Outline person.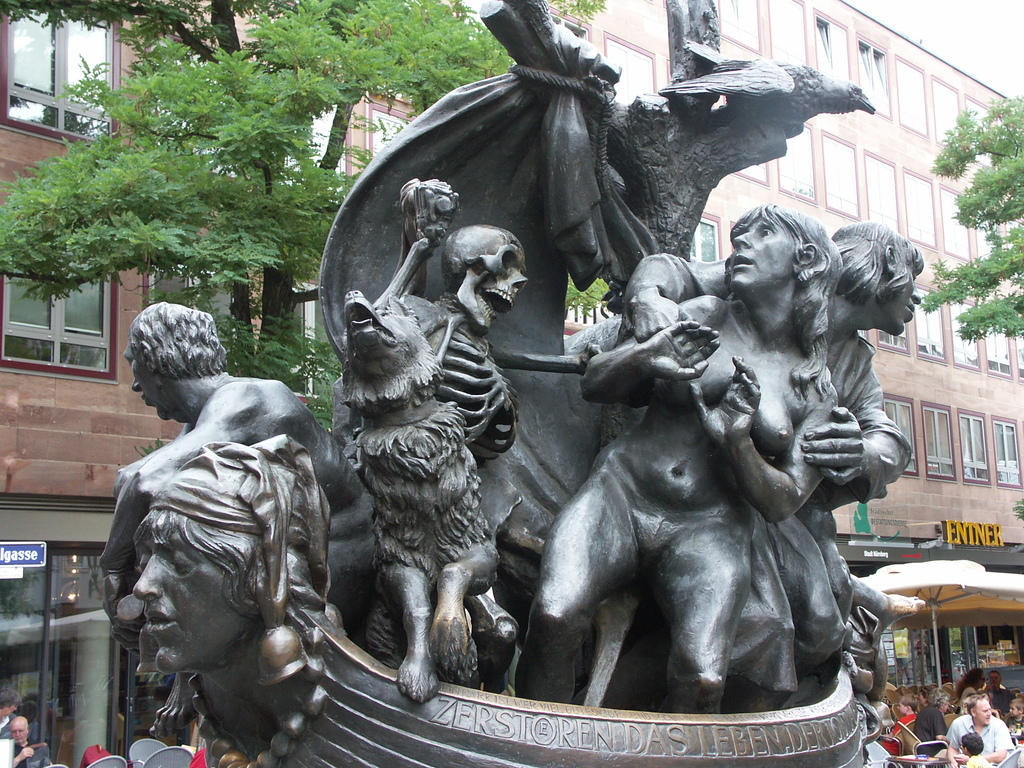
Outline: detection(527, 207, 846, 712).
